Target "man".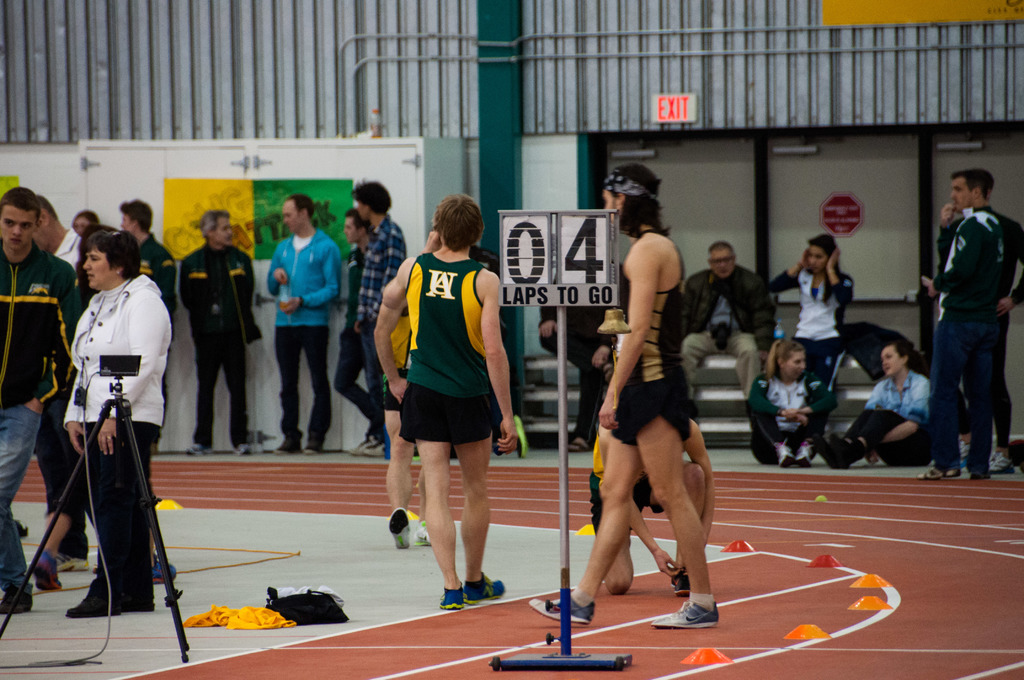
Target region: (left=116, top=196, right=179, bottom=423).
